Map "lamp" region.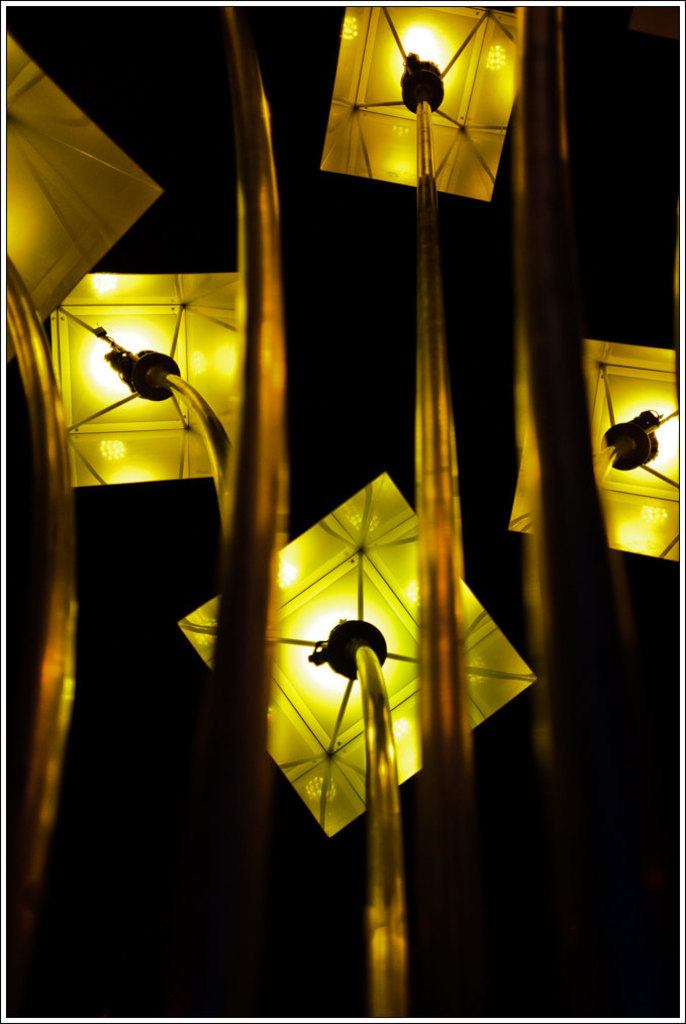
Mapped to box=[171, 471, 529, 1023].
